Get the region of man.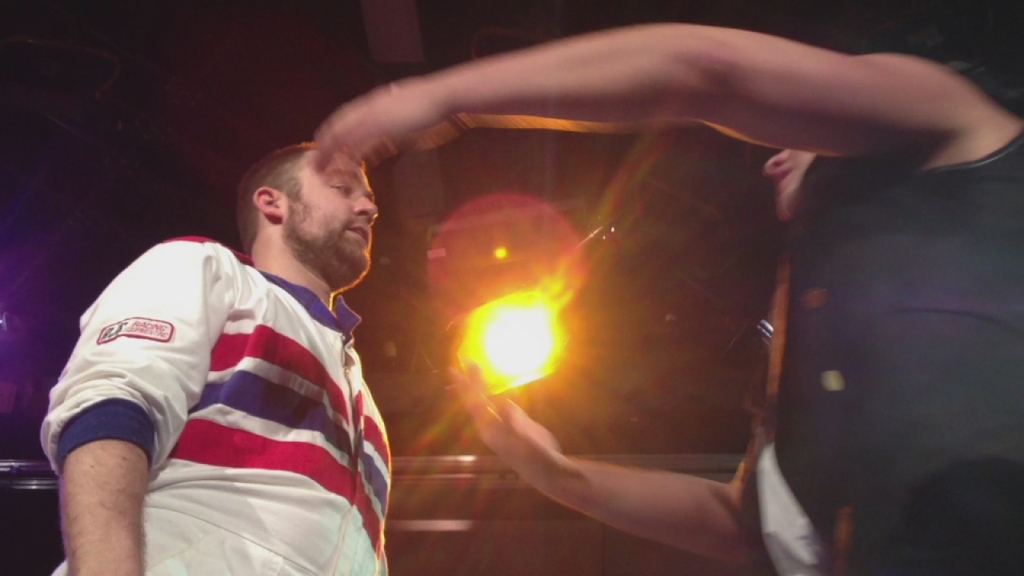
l=54, t=91, r=457, b=560.
